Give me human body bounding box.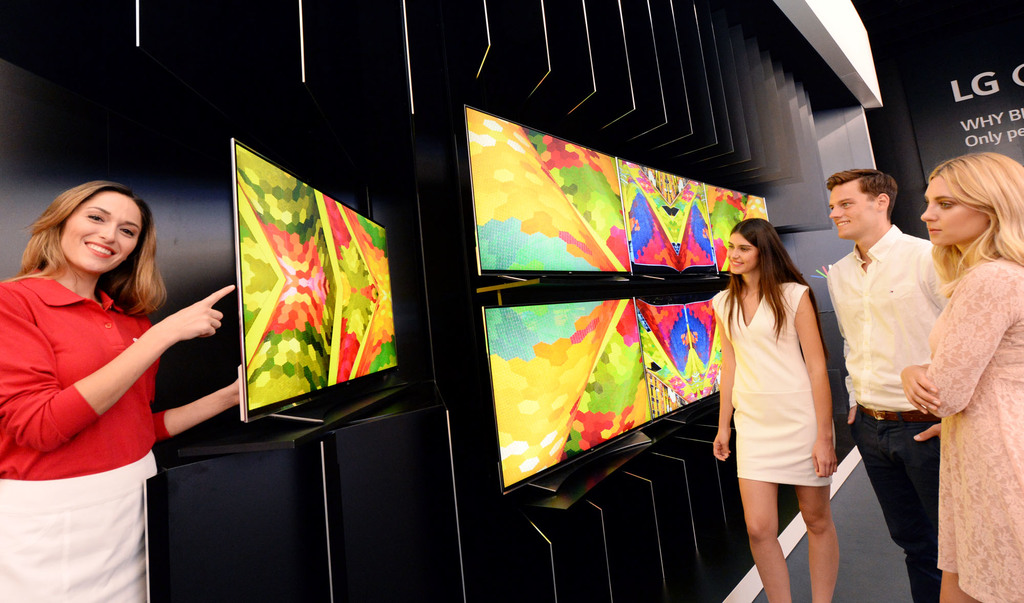
left=830, top=163, right=959, bottom=590.
